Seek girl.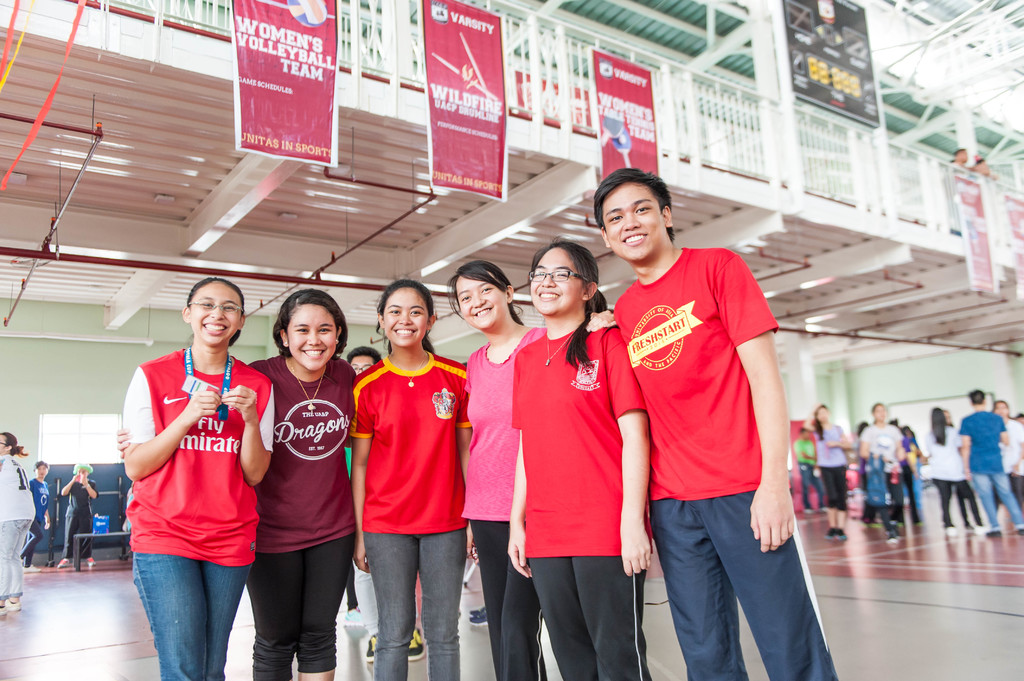
Rect(801, 405, 854, 537).
